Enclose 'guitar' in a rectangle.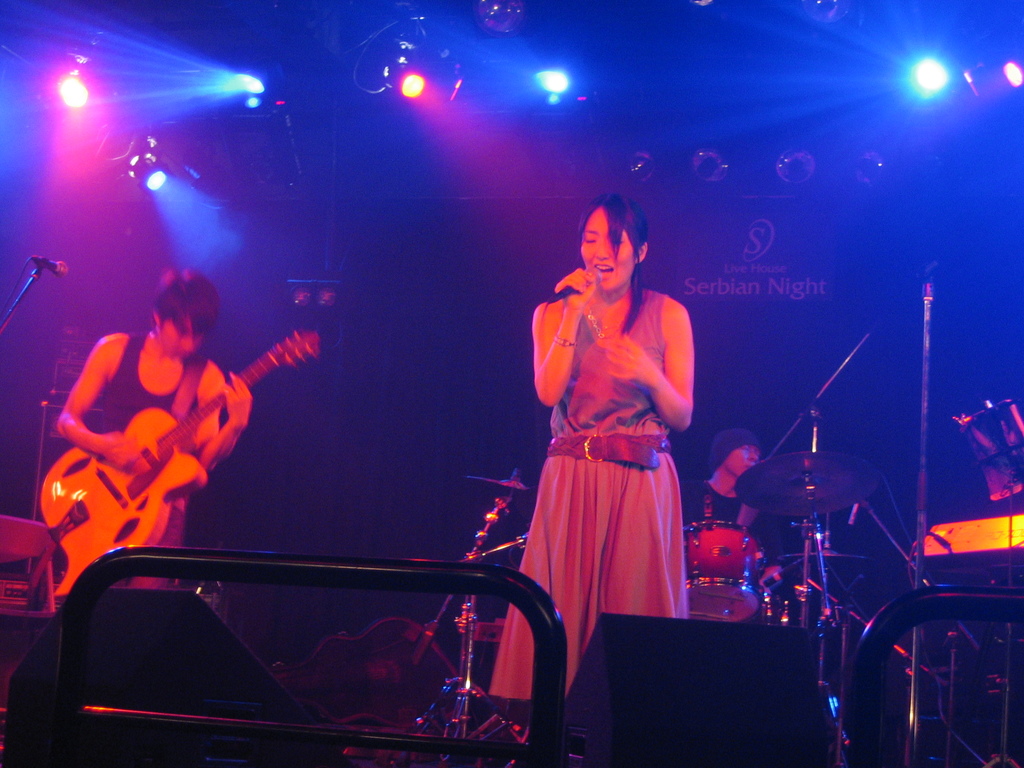
box=[31, 324, 321, 606].
